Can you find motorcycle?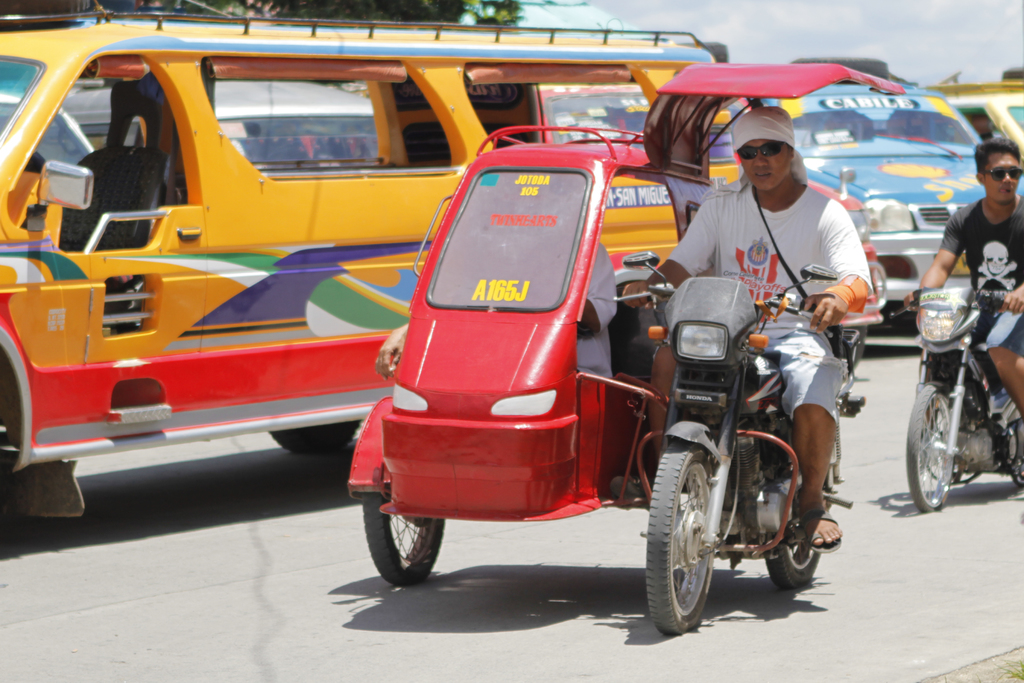
Yes, bounding box: {"x1": 892, "y1": 276, "x2": 1023, "y2": 514}.
